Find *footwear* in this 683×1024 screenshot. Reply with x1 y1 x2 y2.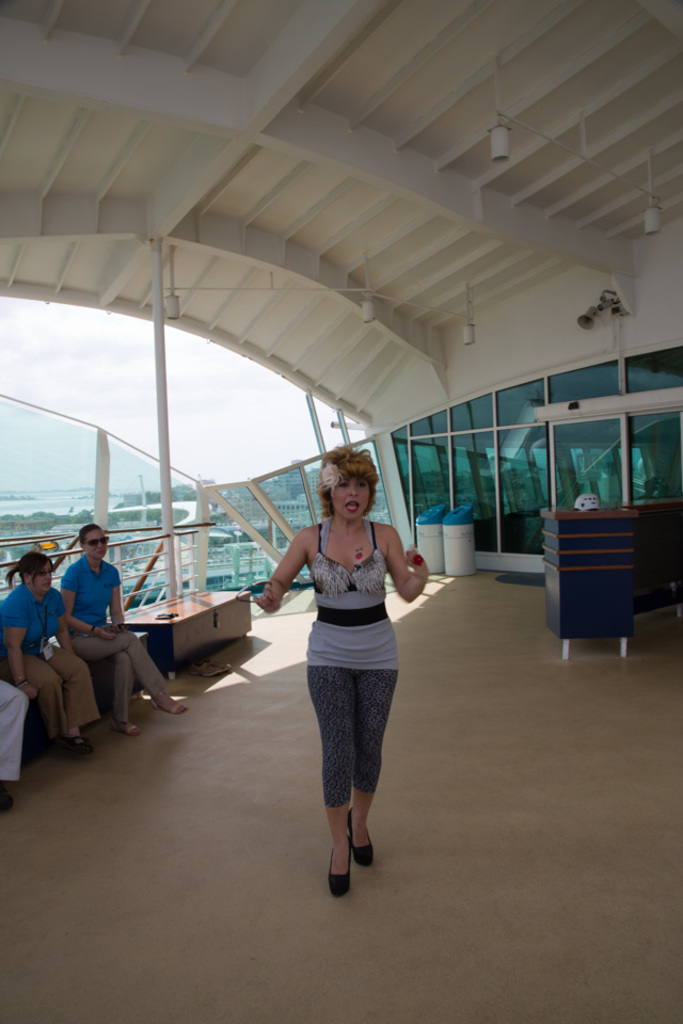
315 813 375 887.
